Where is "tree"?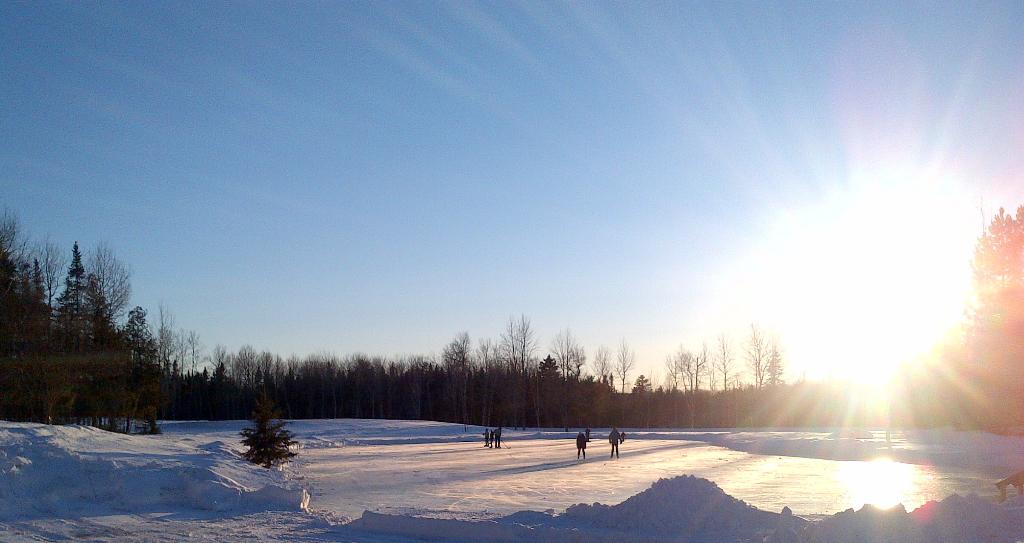
[541, 316, 588, 434].
